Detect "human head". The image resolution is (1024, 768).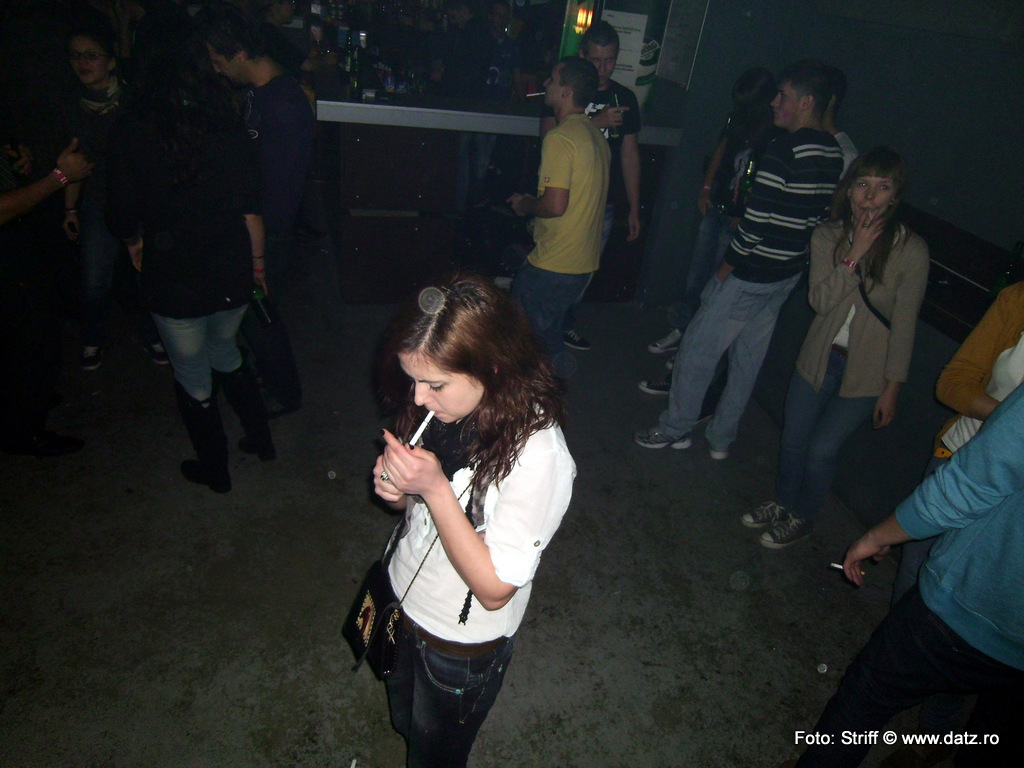
bbox=[840, 144, 908, 225].
